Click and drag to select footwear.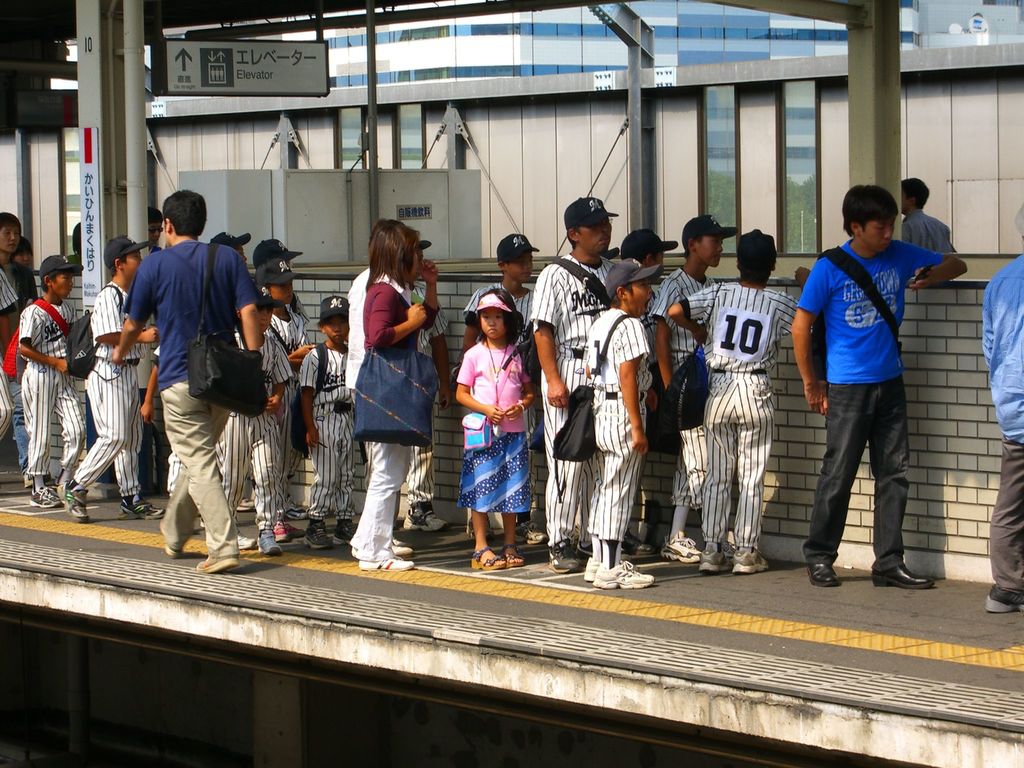
Selection: left=302, top=525, right=334, bottom=554.
